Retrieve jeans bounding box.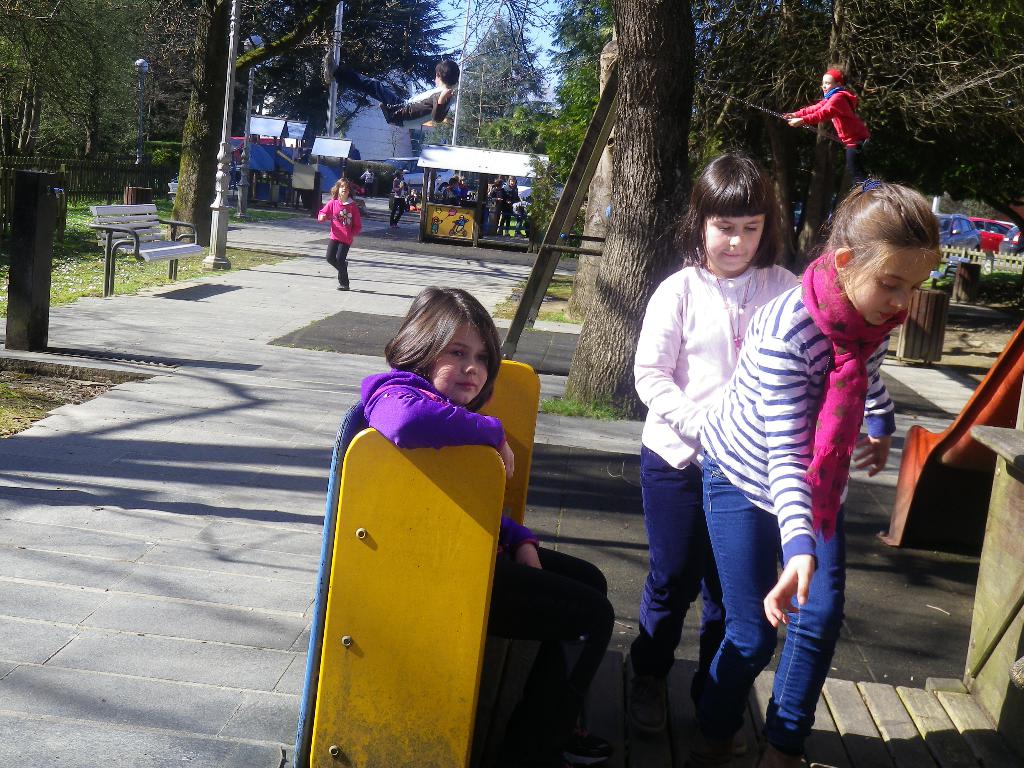
Bounding box: (x1=388, y1=193, x2=403, y2=224).
